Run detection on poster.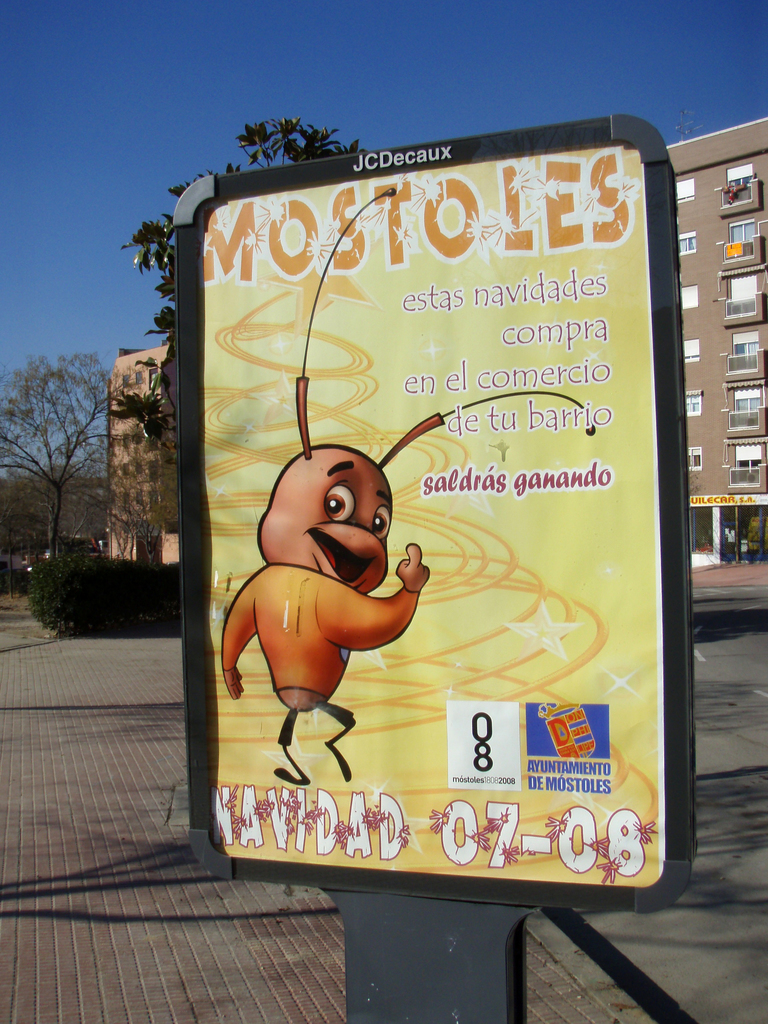
Result: bbox=[212, 141, 670, 856].
